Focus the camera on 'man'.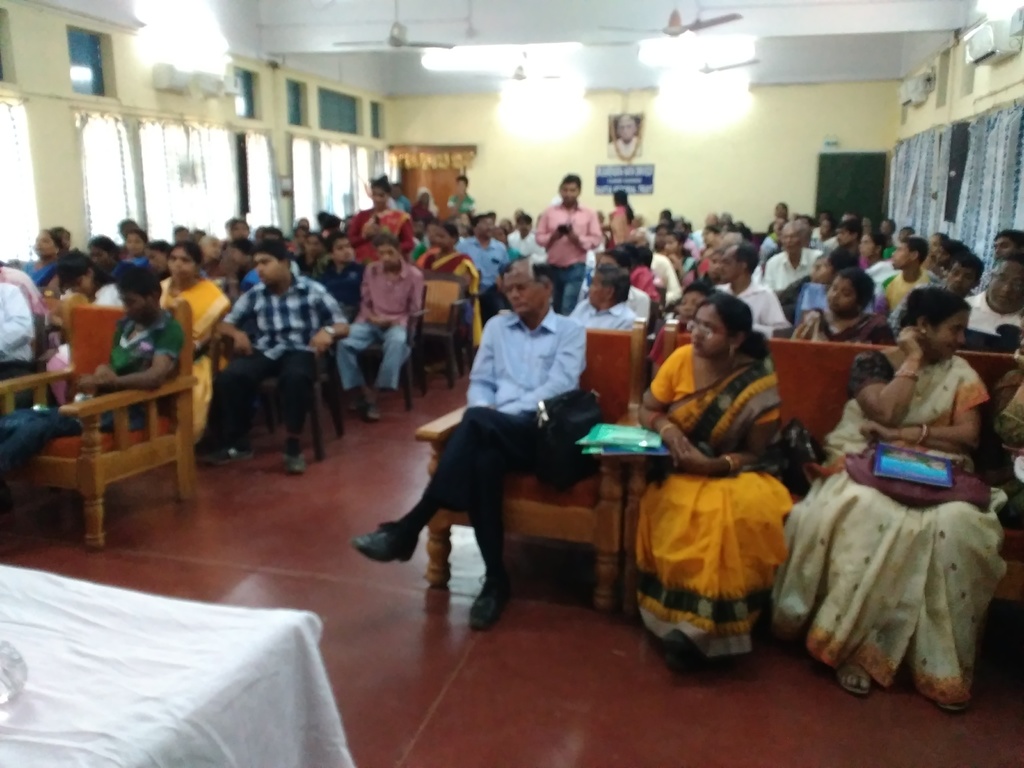
Focus region: (457,209,512,292).
